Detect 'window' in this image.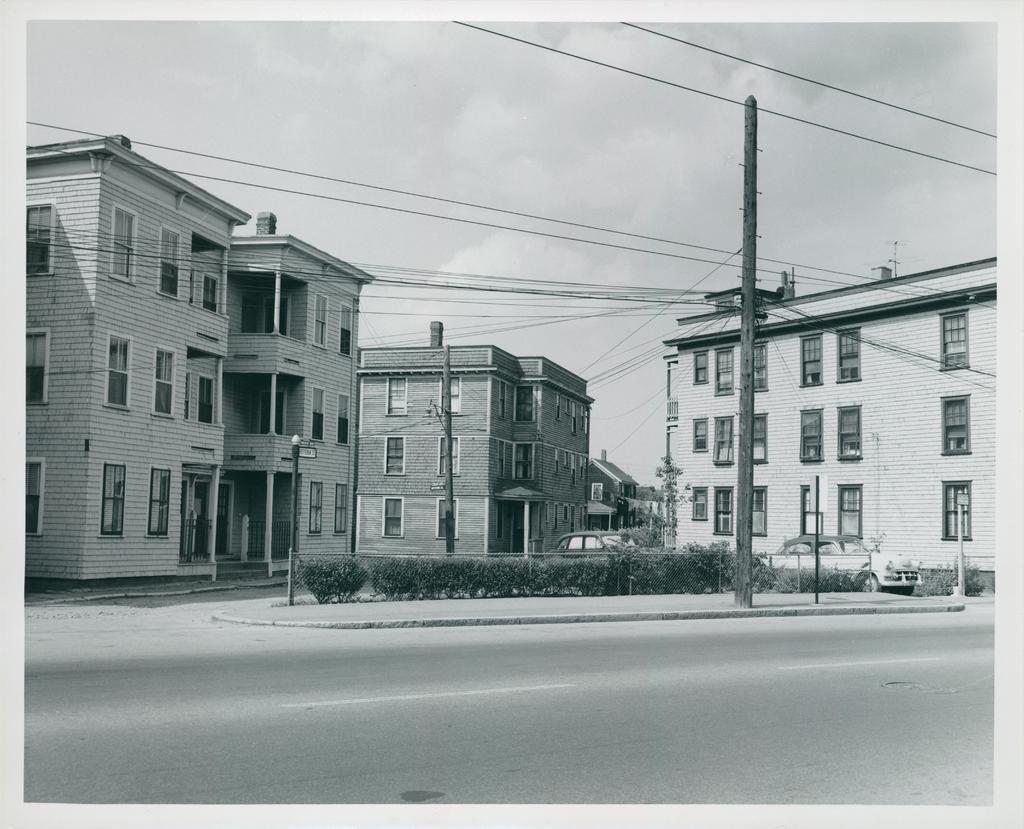
Detection: [716, 414, 766, 465].
